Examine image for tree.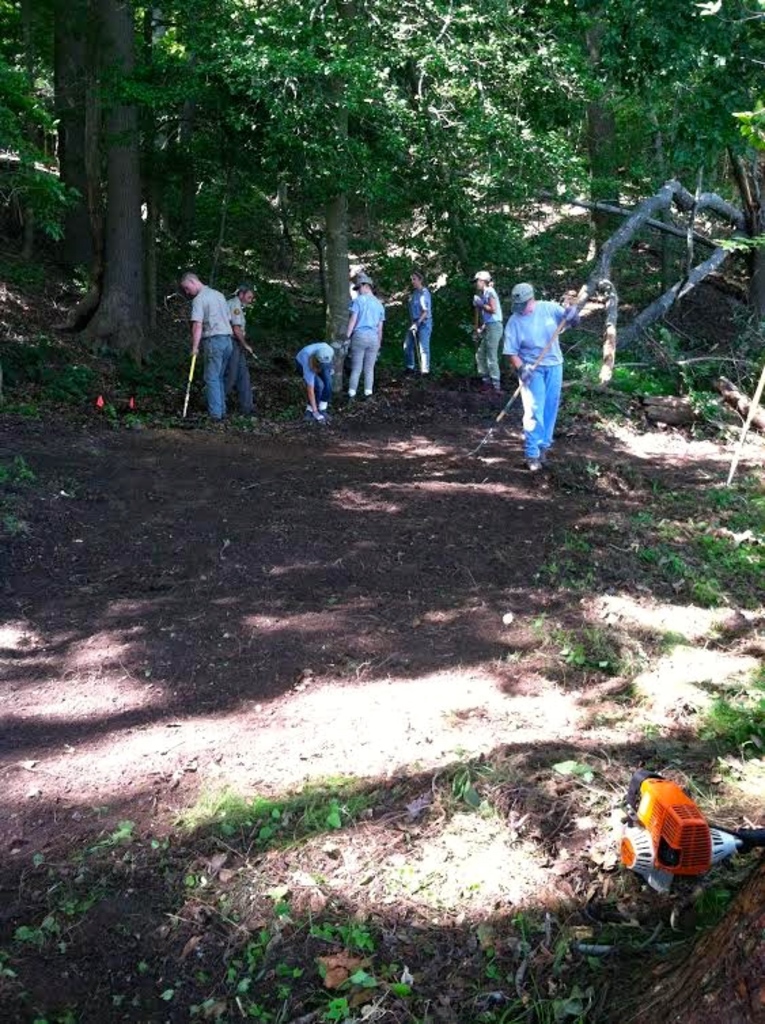
Examination result: {"left": 0, "top": 0, "right": 423, "bottom": 340}.
